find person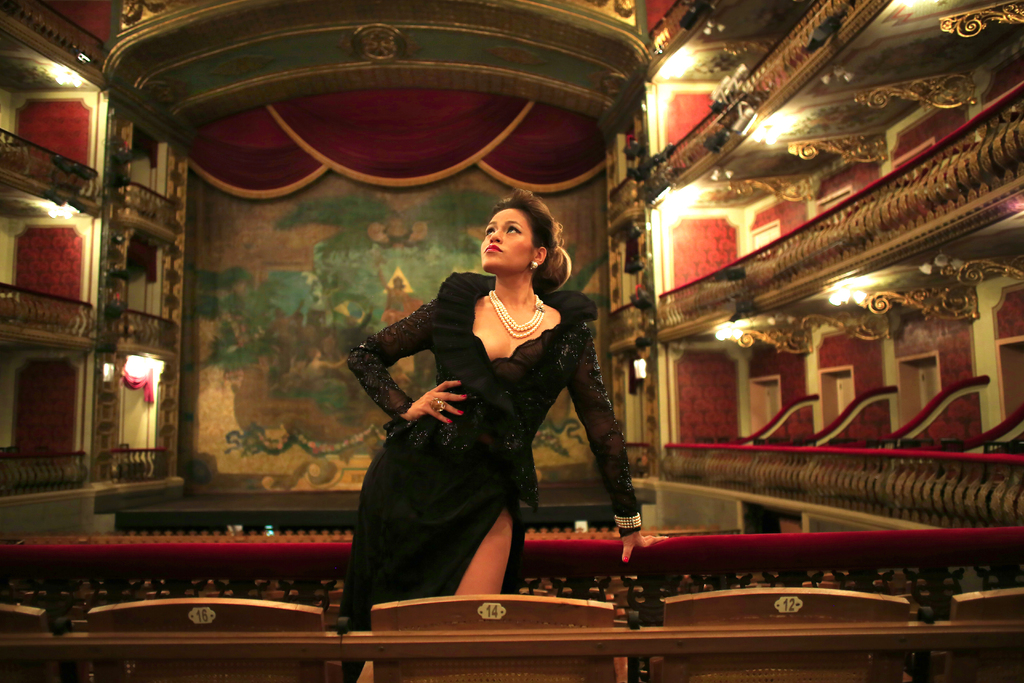
[343, 195, 644, 682]
